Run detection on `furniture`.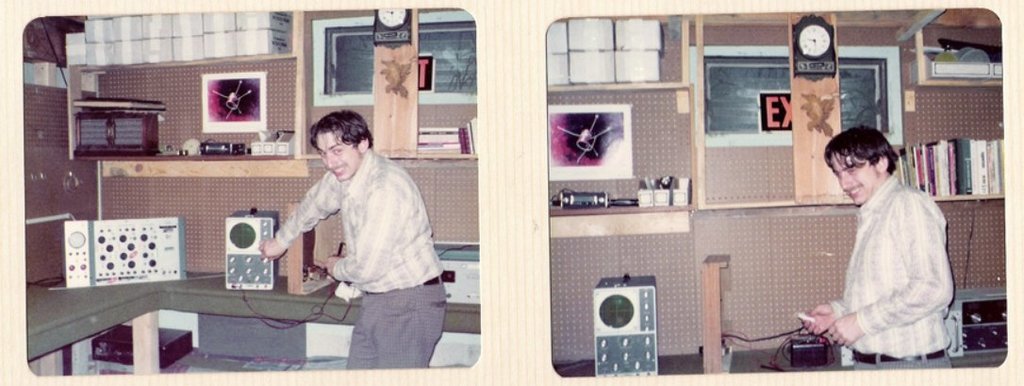
Result: 550, 340, 1009, 378.
